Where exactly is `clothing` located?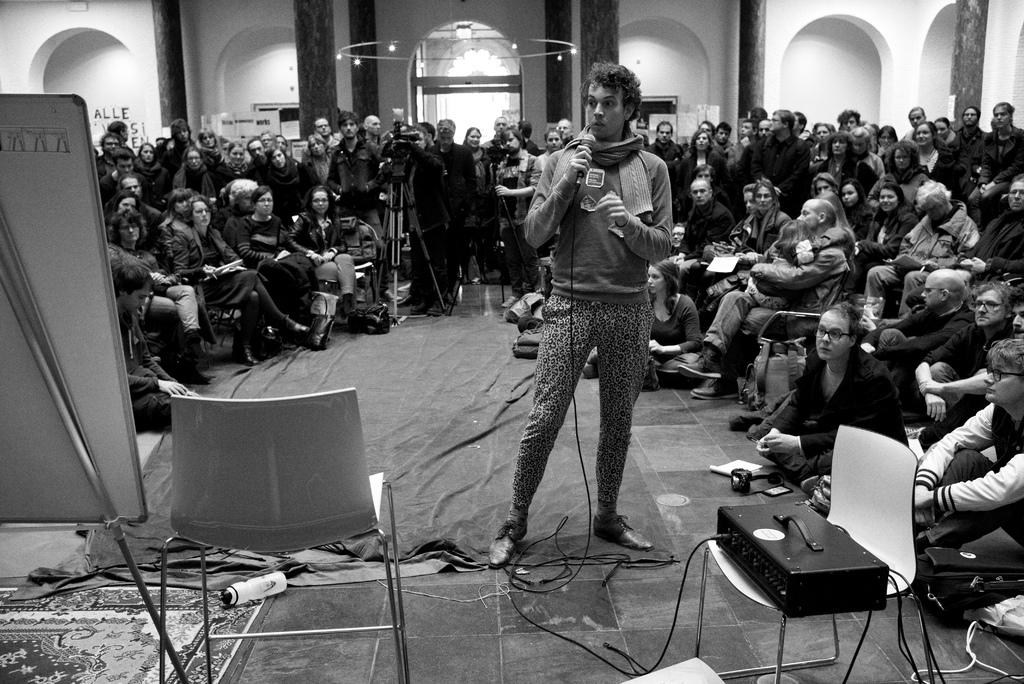
Its bounding box is (x1=958, y1=129, x2=989, y2=167).
